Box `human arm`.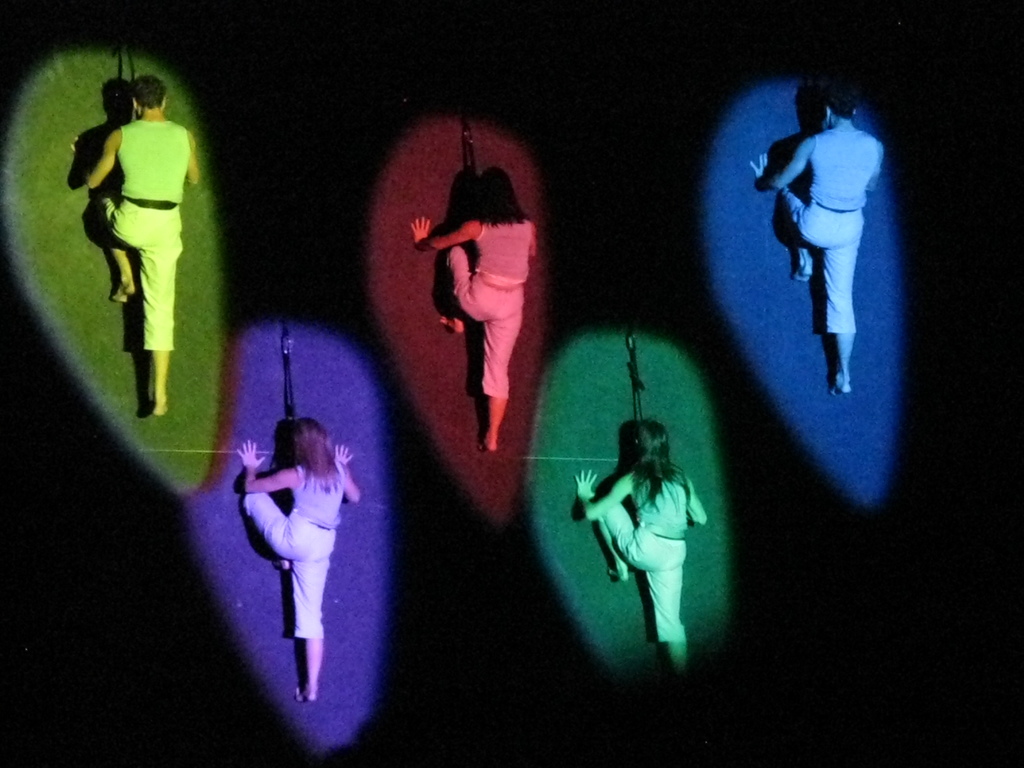
868,140,887,193.
